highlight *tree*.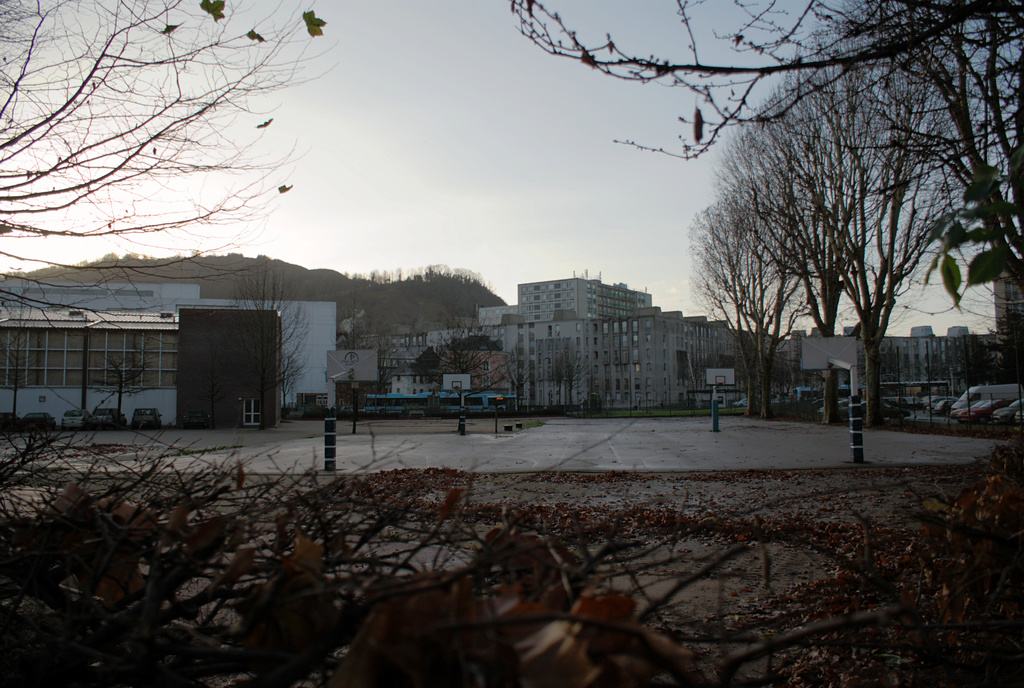
Highlighted region: [left=507, top=342, right=537, bottom=416].
